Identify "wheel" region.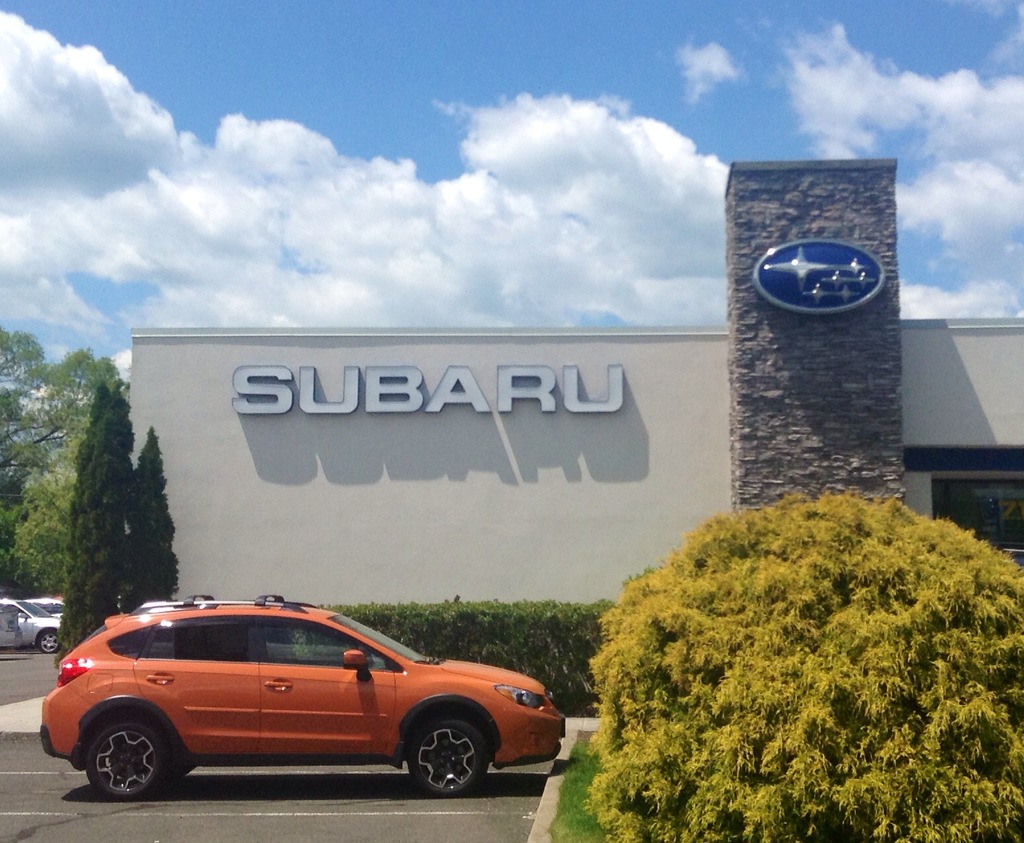
Region: (170,760,197,782).
